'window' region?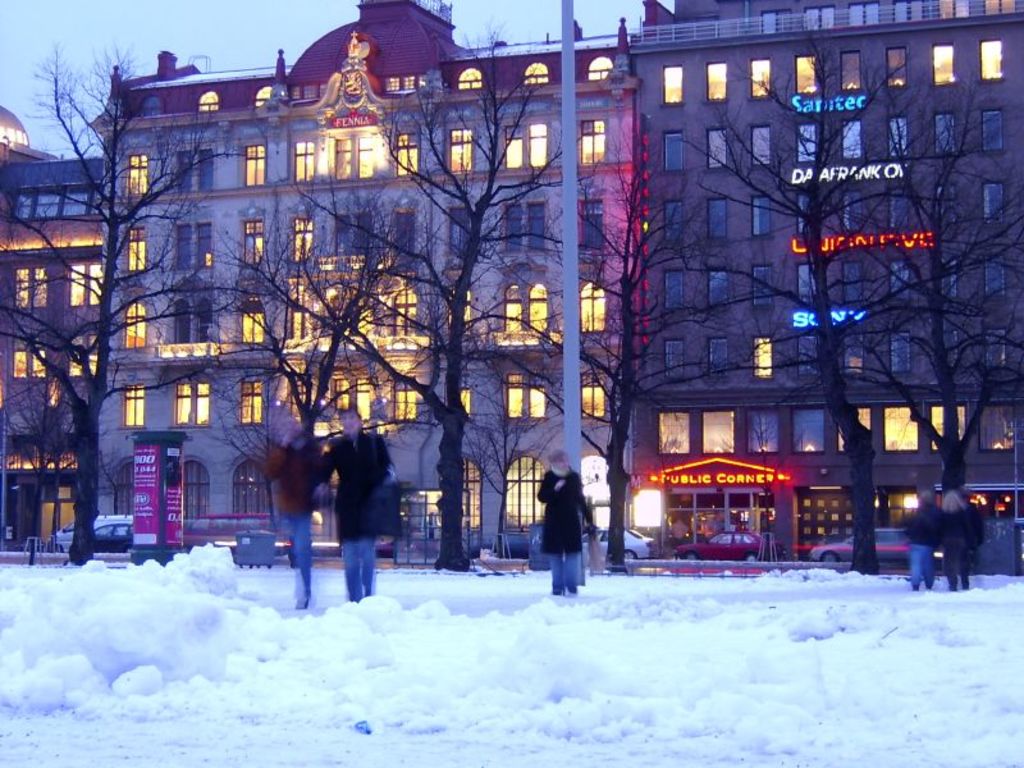
[left=790, top=406, right=826, bottom=457]
